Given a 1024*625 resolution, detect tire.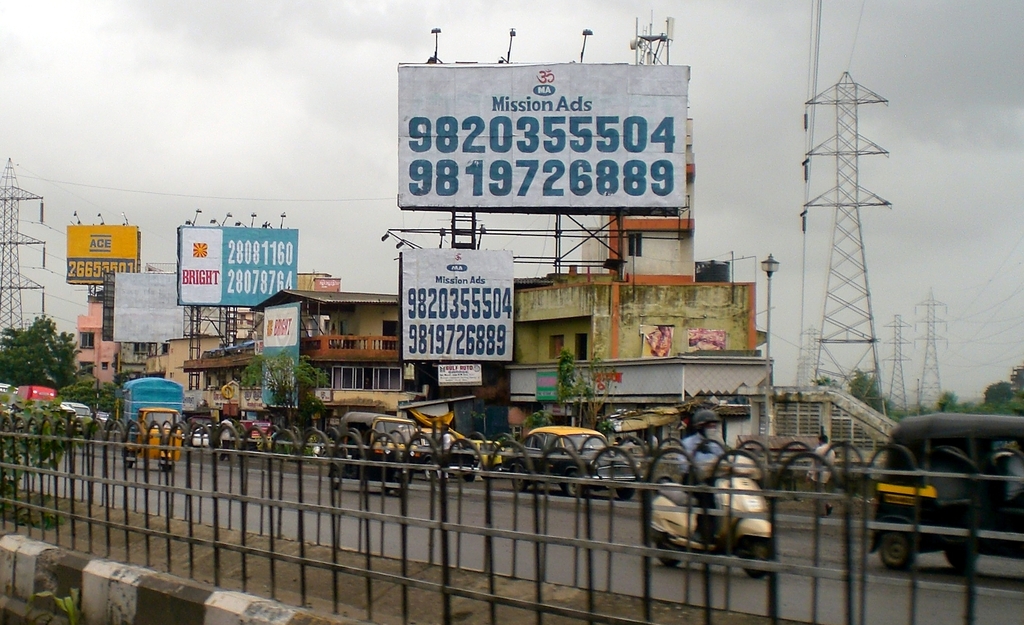
left=657, top=542, right=683, bottom=565.
